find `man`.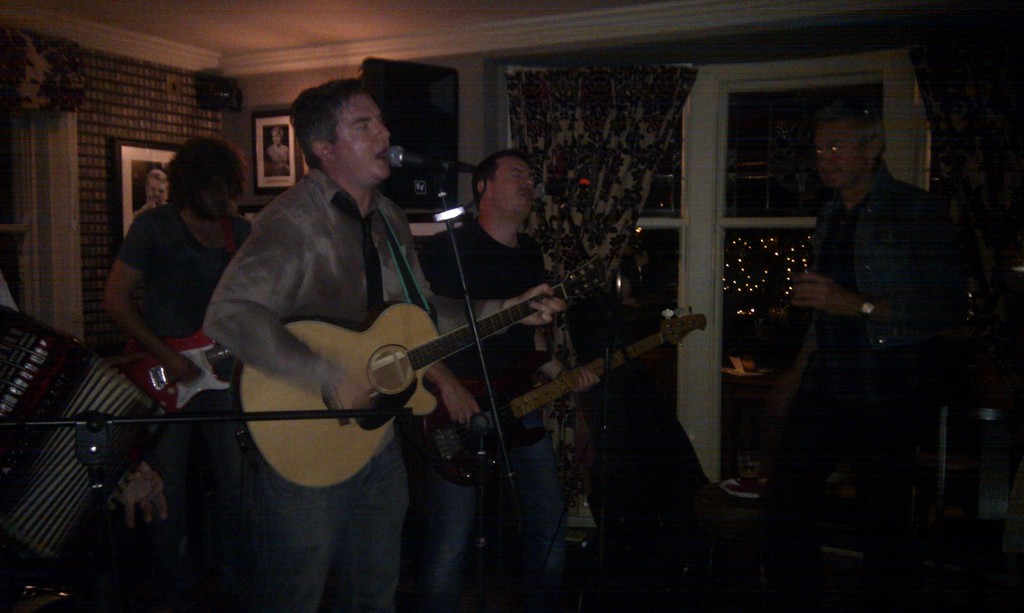
<box>132,169,178,225</box>.
